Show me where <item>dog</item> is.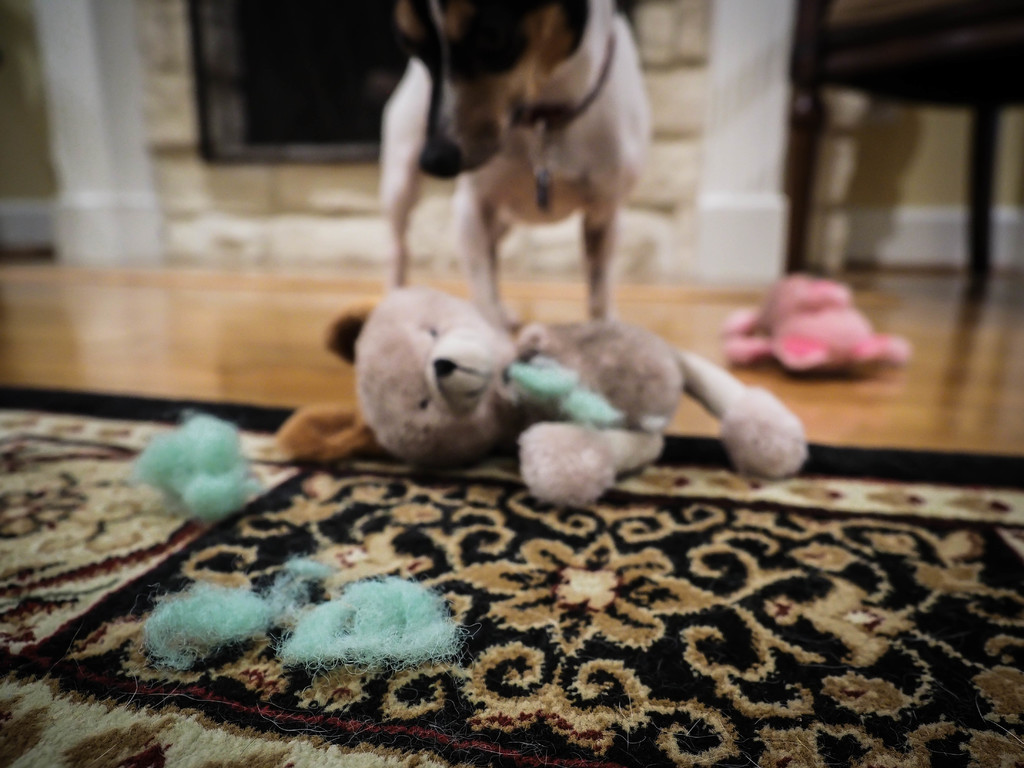
<item>dog</item> is at x1=376, y1=0, x2=650, y2=331.
